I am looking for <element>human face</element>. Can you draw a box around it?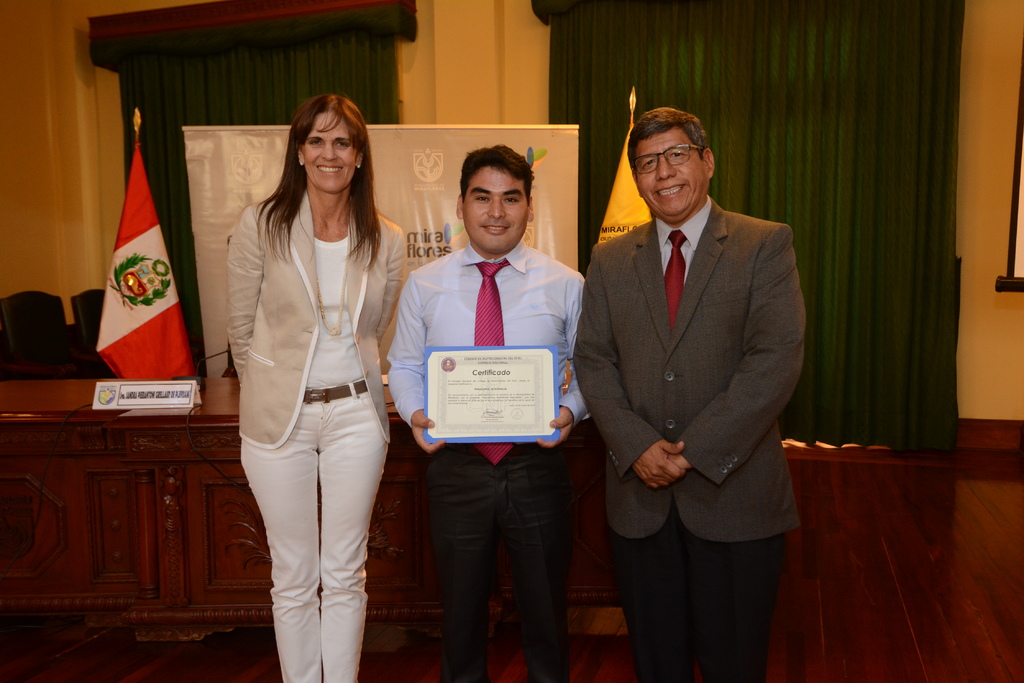
Sure, the bounding box is box(303, 111, 360, 192).
